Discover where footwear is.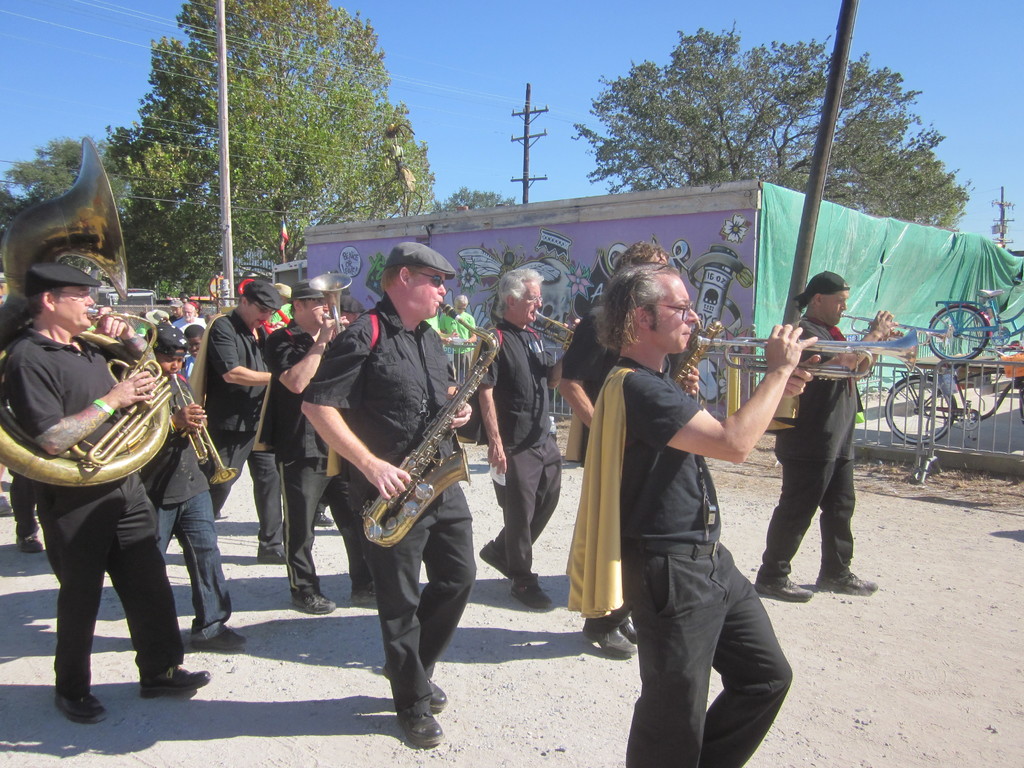
Discovered at Rect(291, 586, 341, 614).
